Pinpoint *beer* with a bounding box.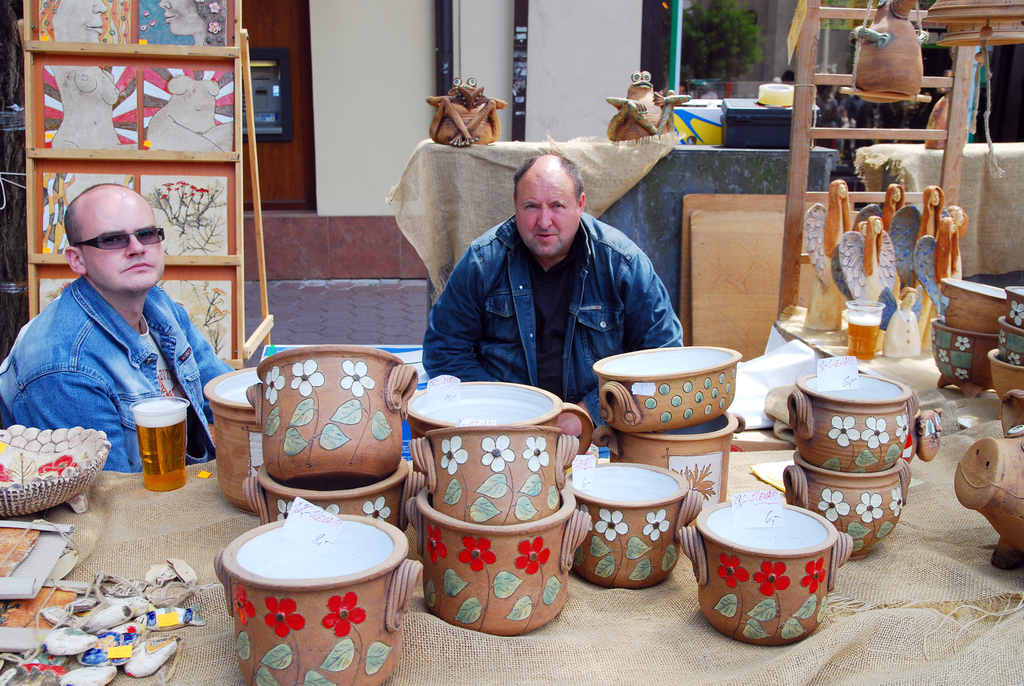
pyautogui.locateOnScreen(131, 396, 189, 491).
